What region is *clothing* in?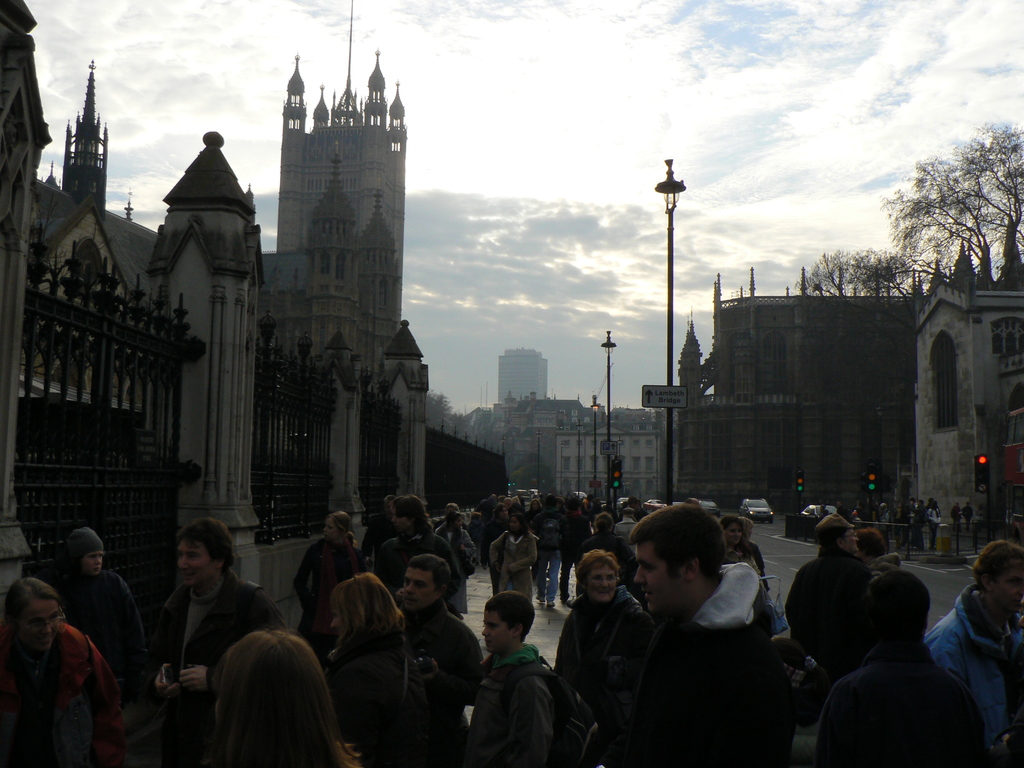
785,546,863,681.
